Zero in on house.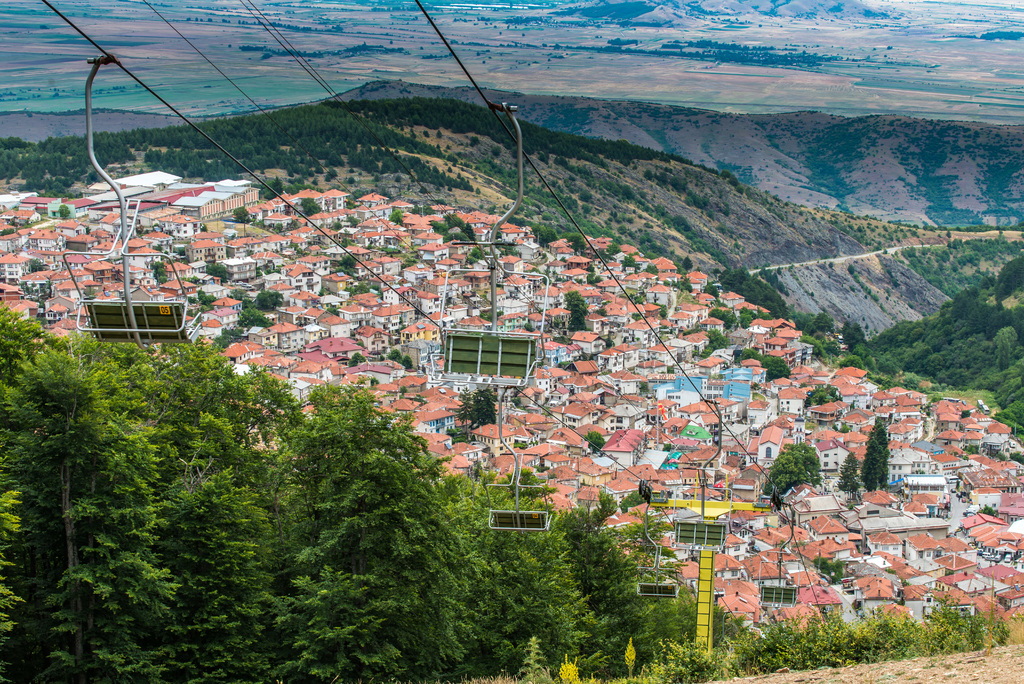
Zeroed in: l=58, t=217, r=93, b=238.
